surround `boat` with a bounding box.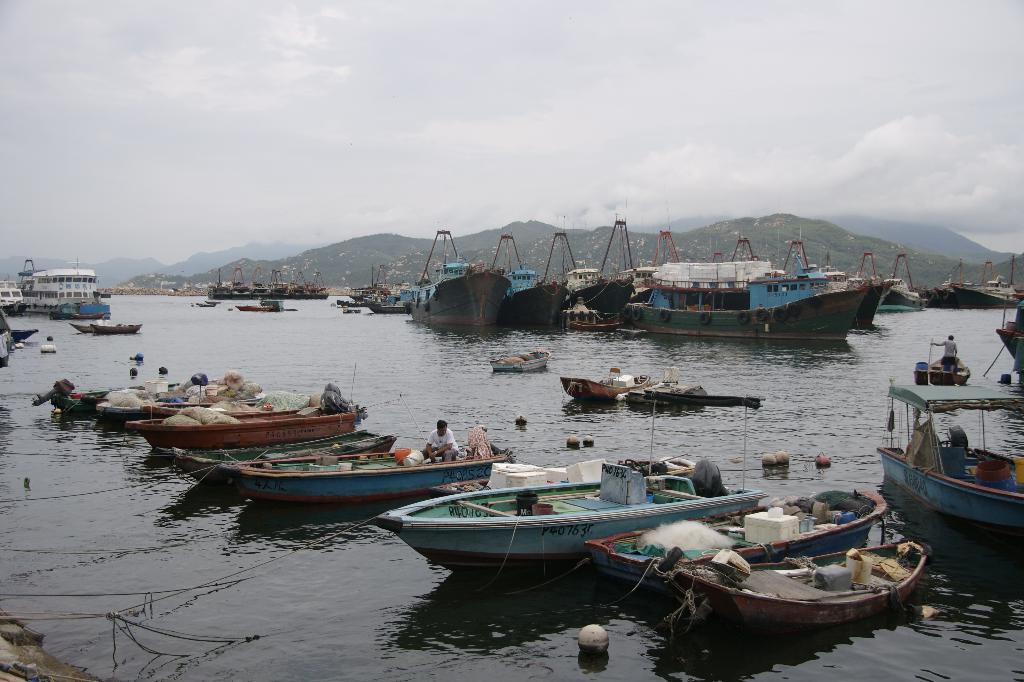
(left=92, top=321, right=144, bottom=334).
